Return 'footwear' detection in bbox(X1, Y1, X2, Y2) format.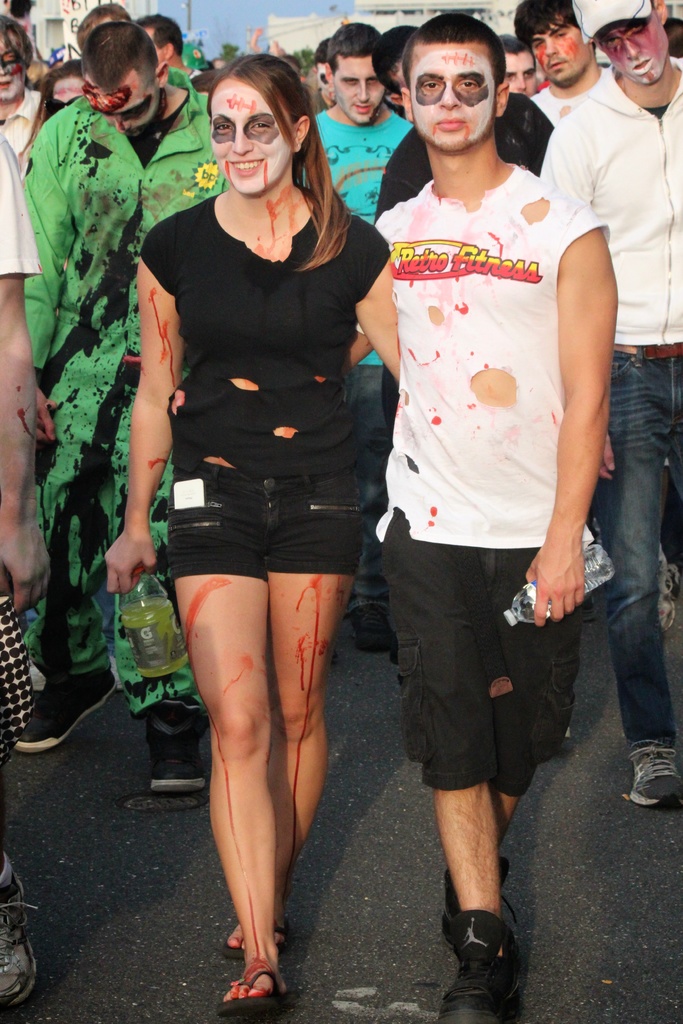
bbox(17, 676, 117, 757).
